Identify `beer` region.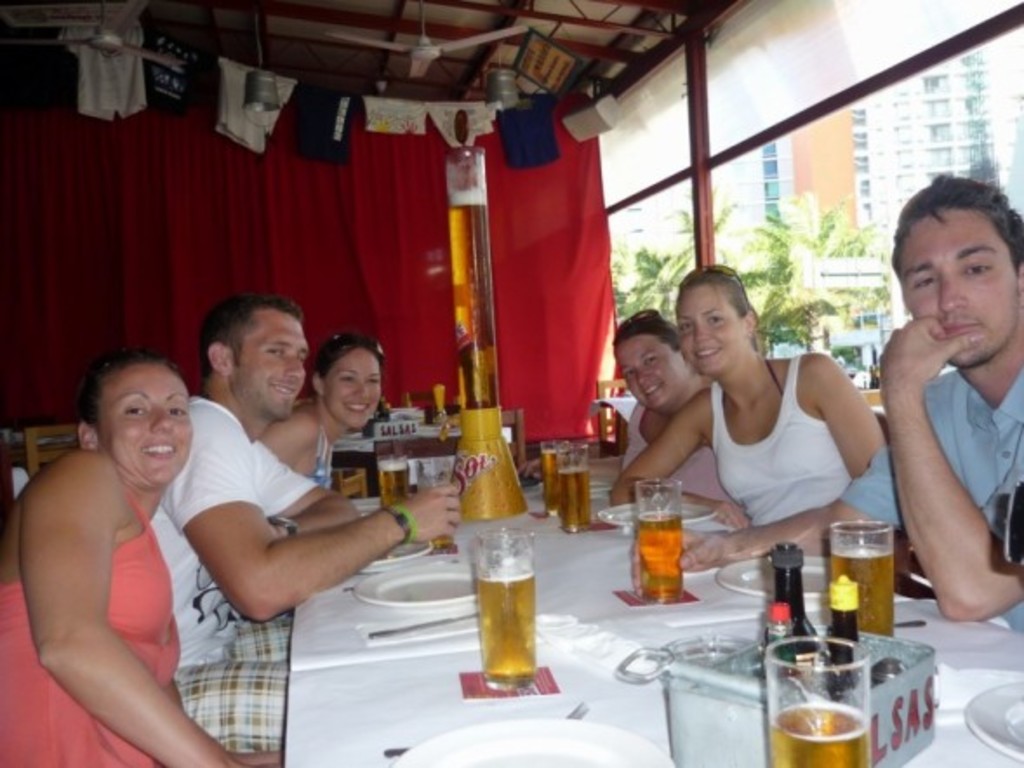
Region: (374, 454, 412, 513).
